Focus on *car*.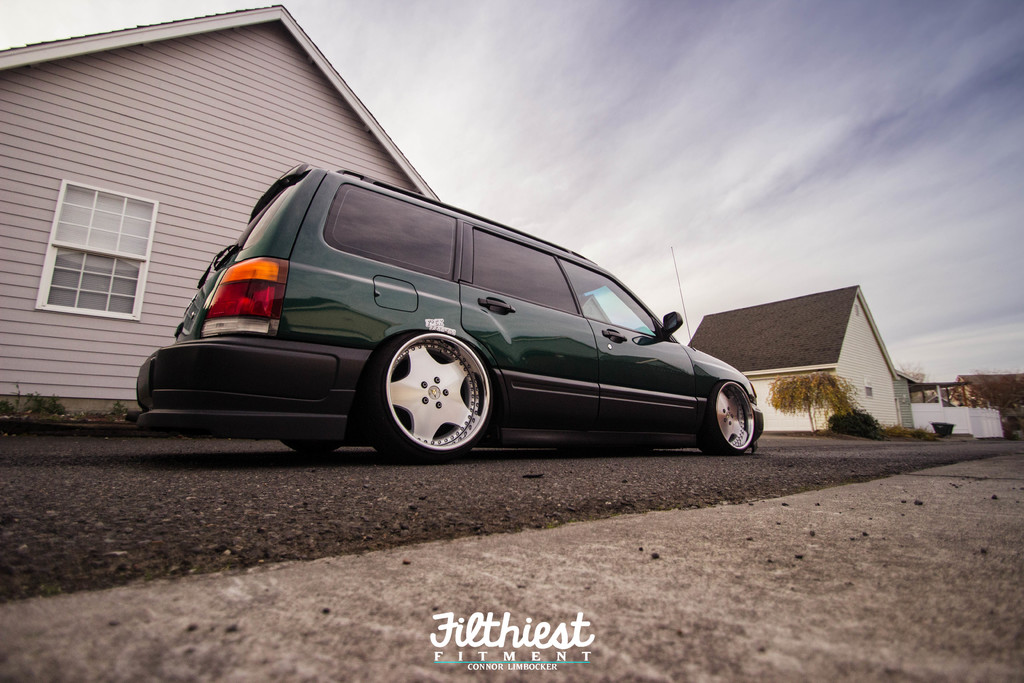
Focused at {"x1": 127, "y1": 165, "x2": 756, "y2": 457}.
